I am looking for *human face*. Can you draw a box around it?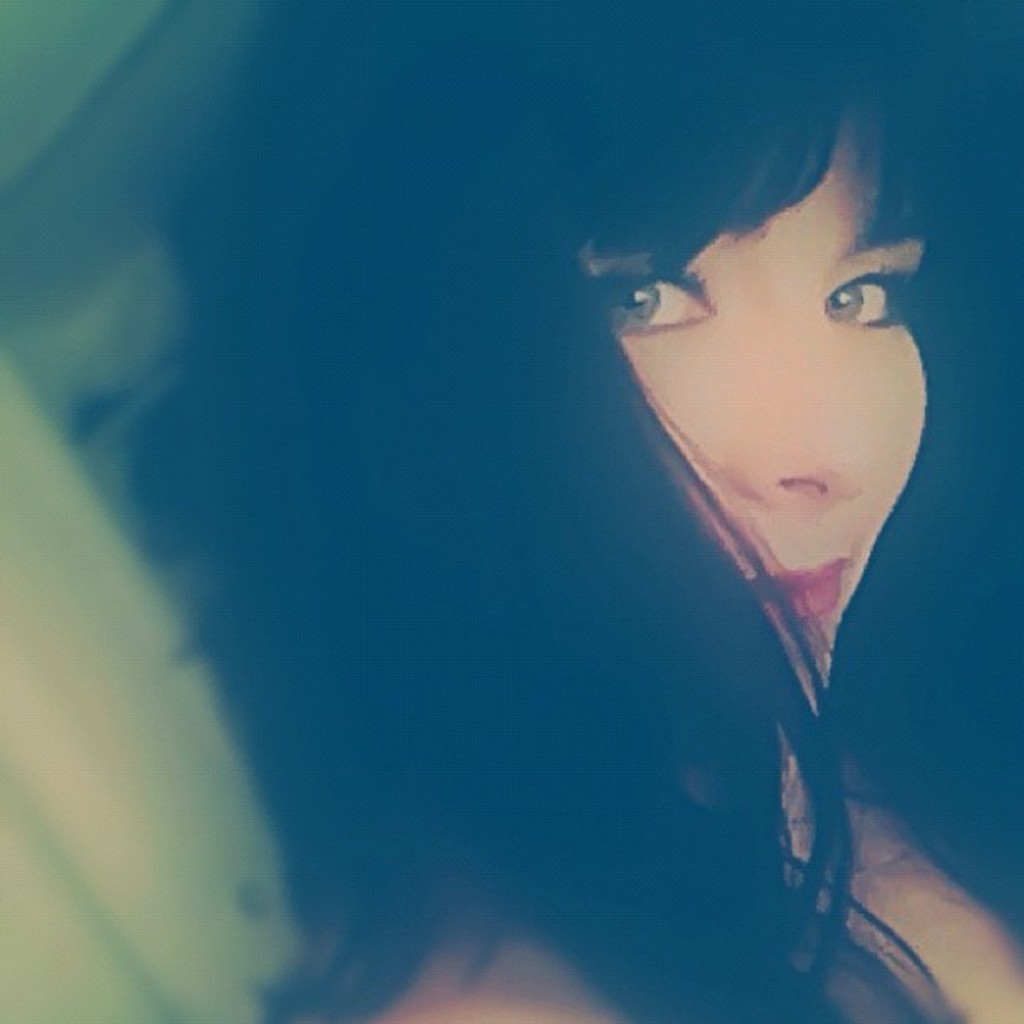
Sure, the bounding box is [left=587, top=99, right=930, bottom=755].
